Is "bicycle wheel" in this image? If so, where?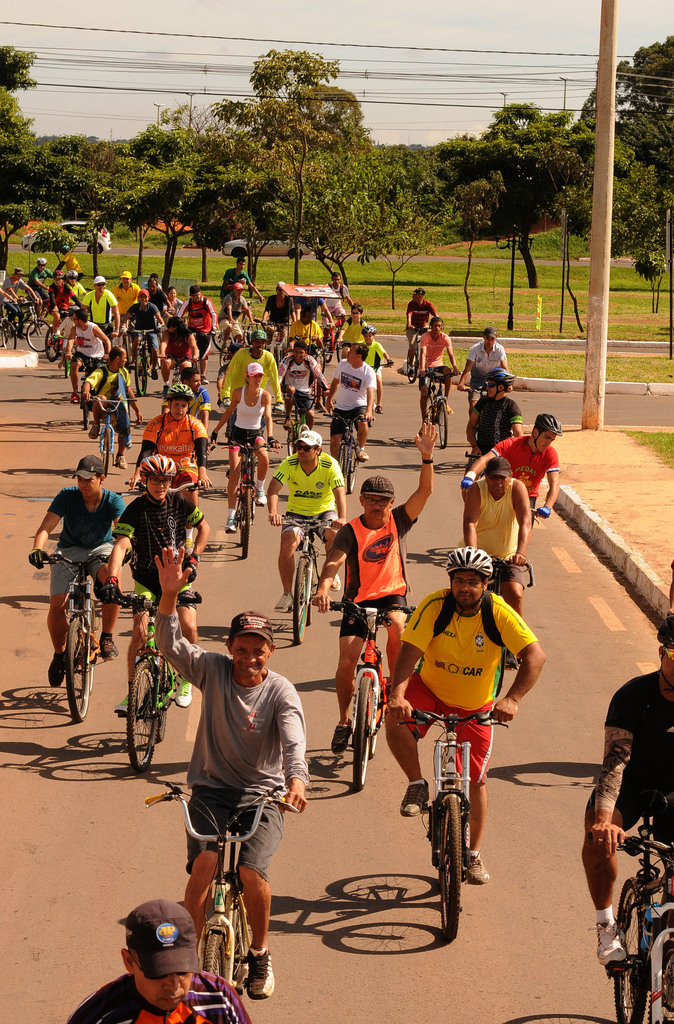
Yes, at 103:424:113:471.
